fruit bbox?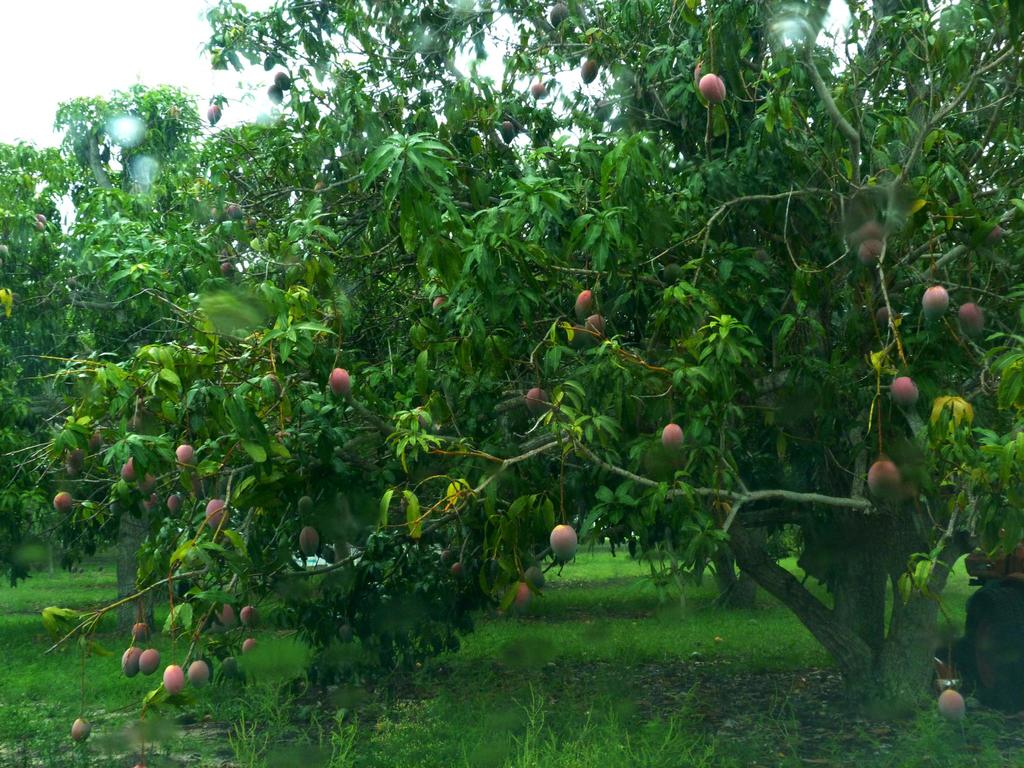
Rect(203, 101, 223, 127)
